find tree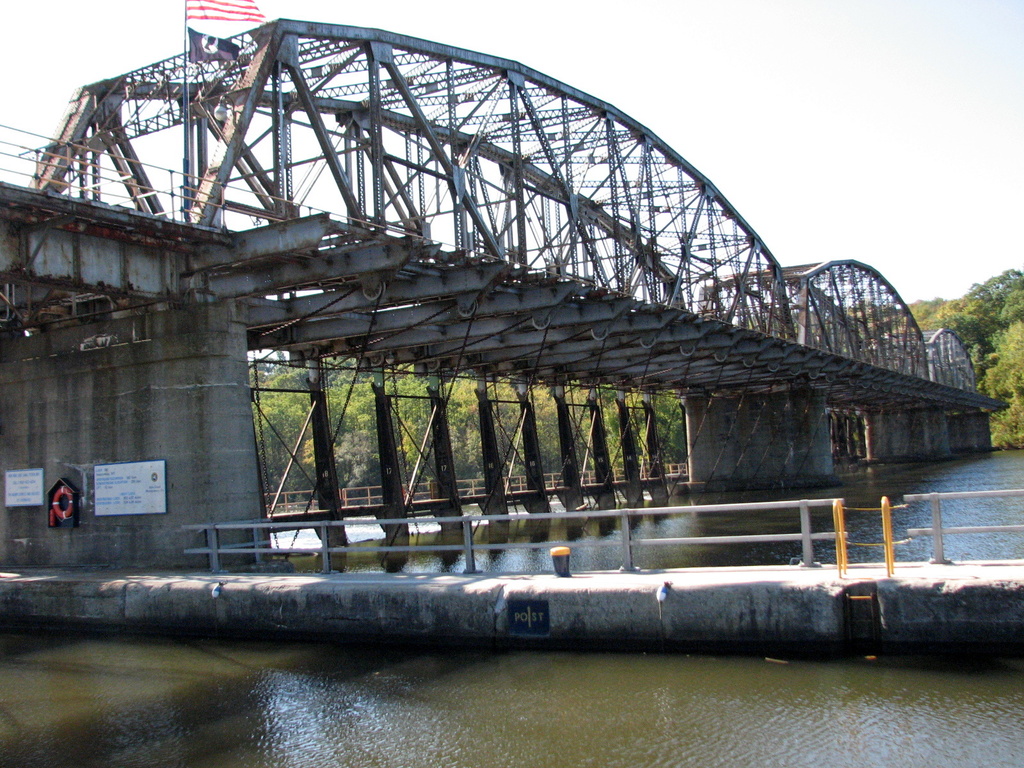
{"left": 599, "top": 390, "right": 666, "bottom": 473}
